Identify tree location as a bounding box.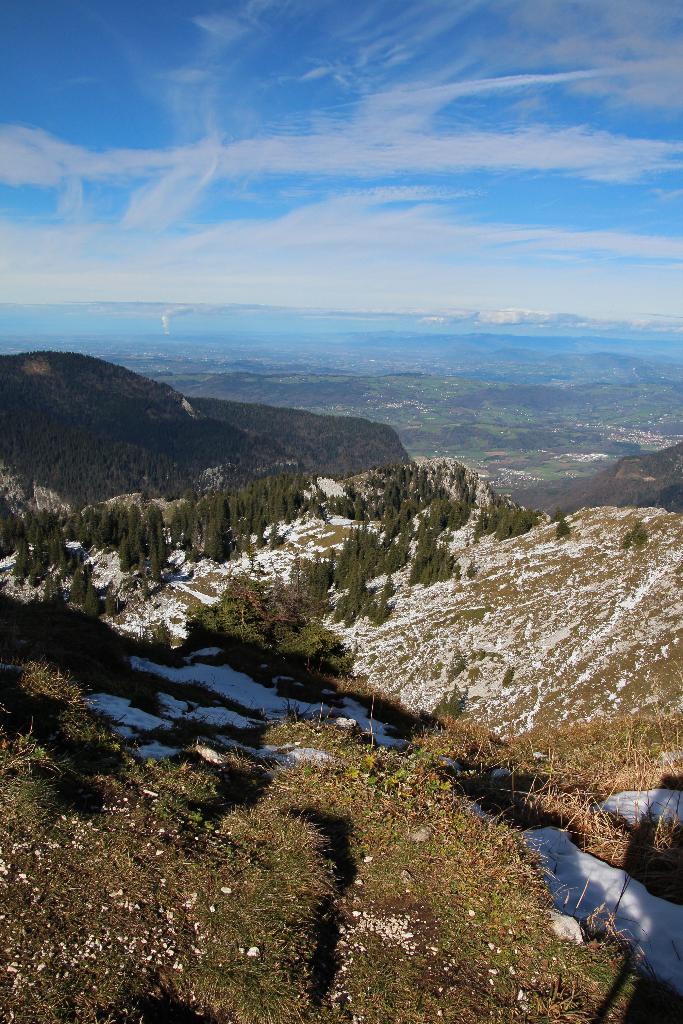
[83, 583, 104, 616].
